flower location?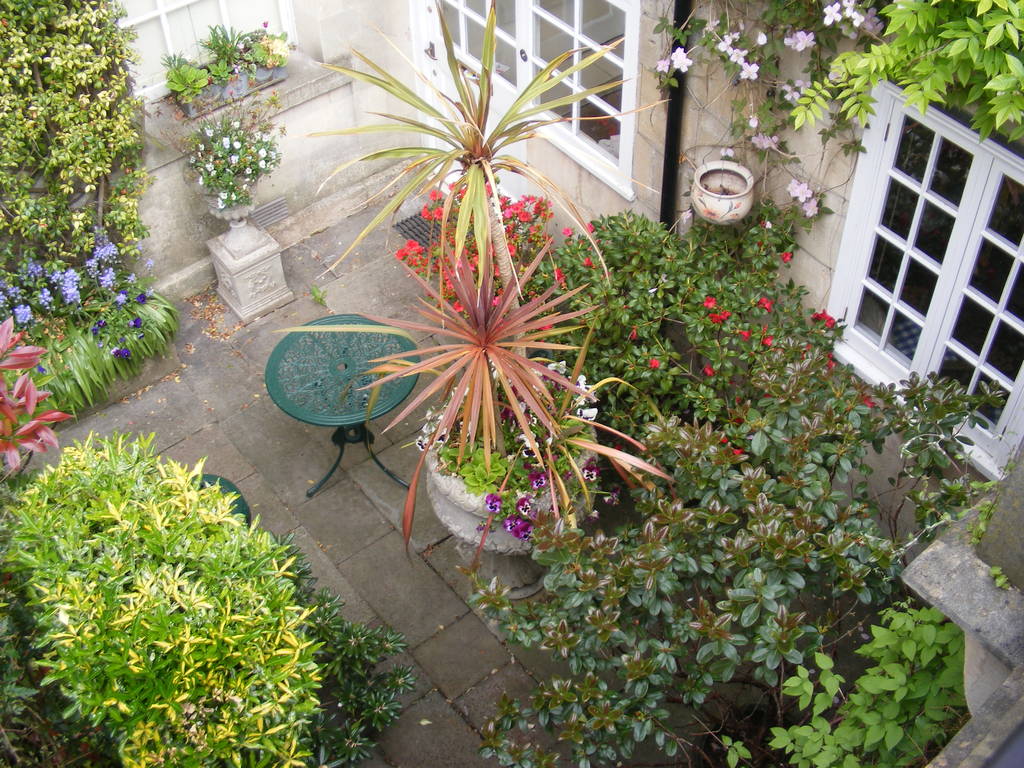
<bbox>552, 266, 563, 284</bbox>
